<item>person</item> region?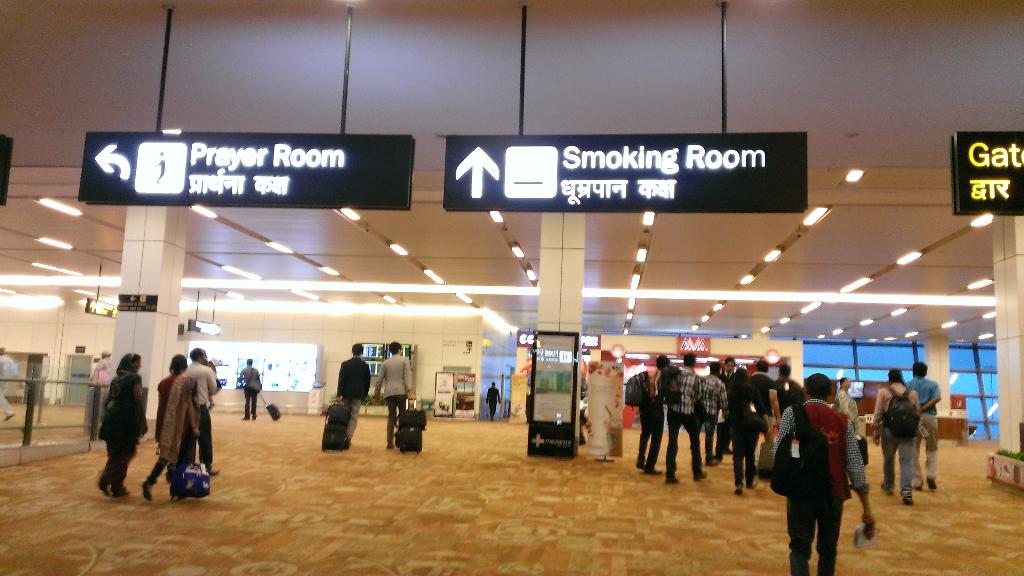
669:358:703:485
